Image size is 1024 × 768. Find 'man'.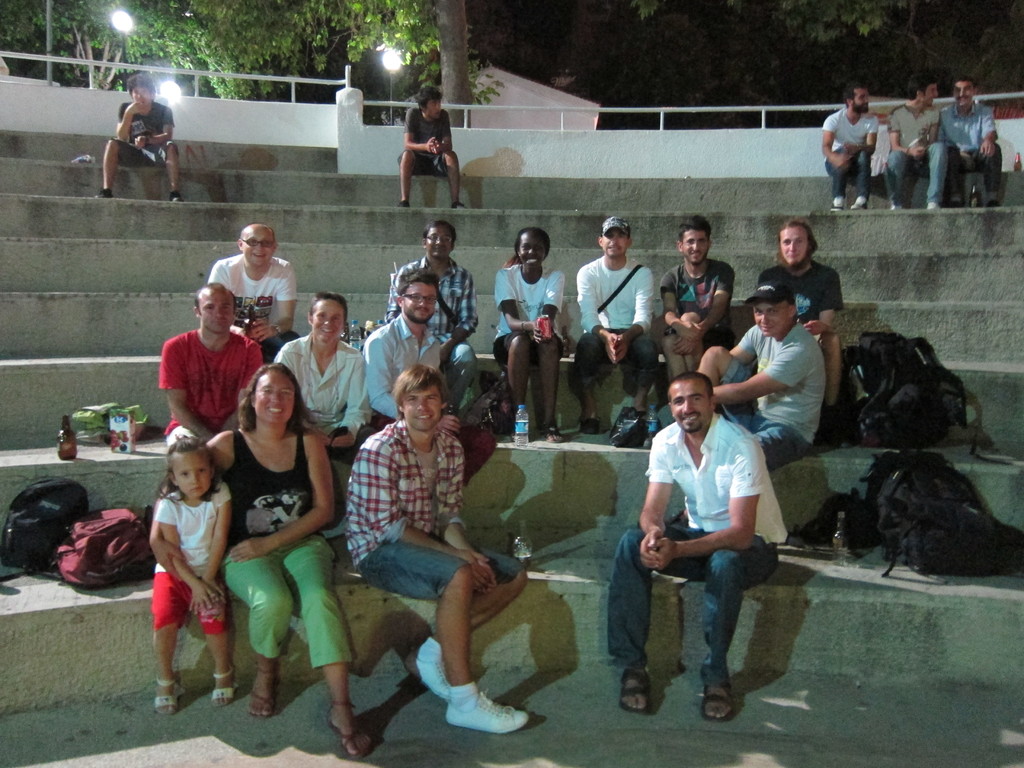
(left=384, top=220, right=478, bottom=409).
